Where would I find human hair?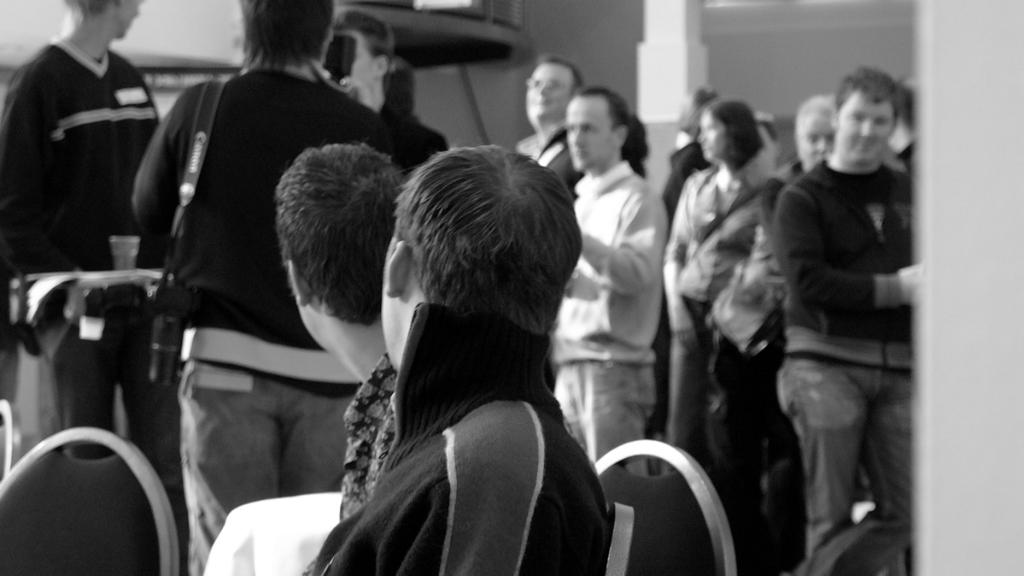
At [x1=576, y1=84, x2=651, y2=179].
